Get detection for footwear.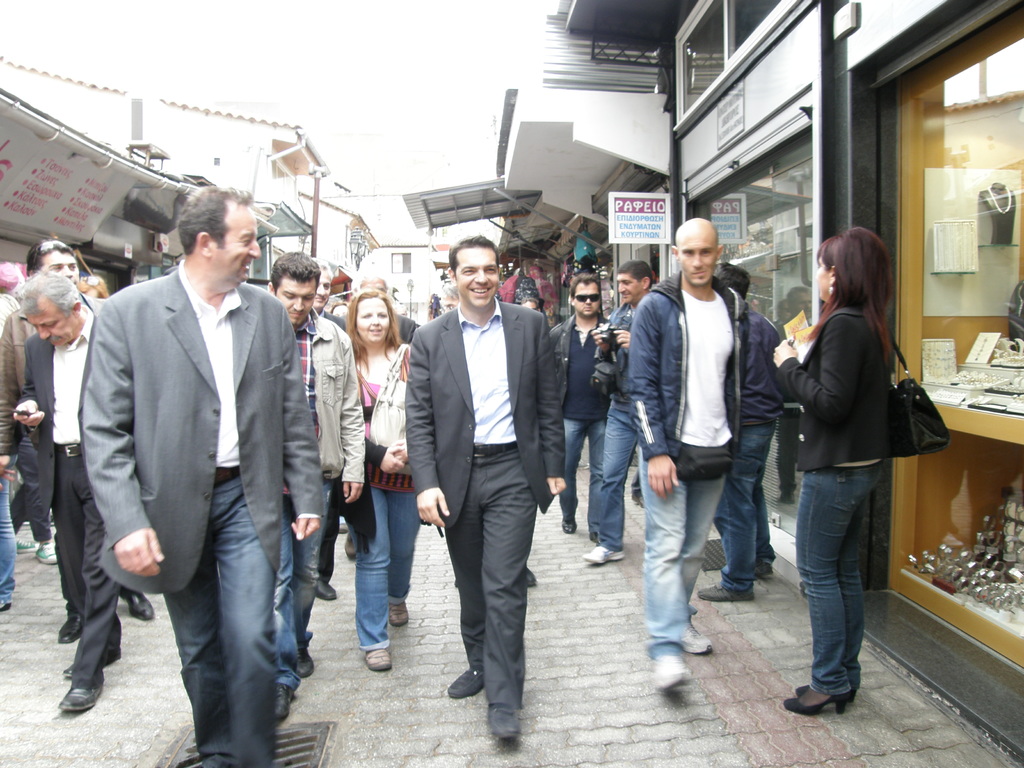
Detection: [x1=344, y1=532, x2=359, y2=559].
